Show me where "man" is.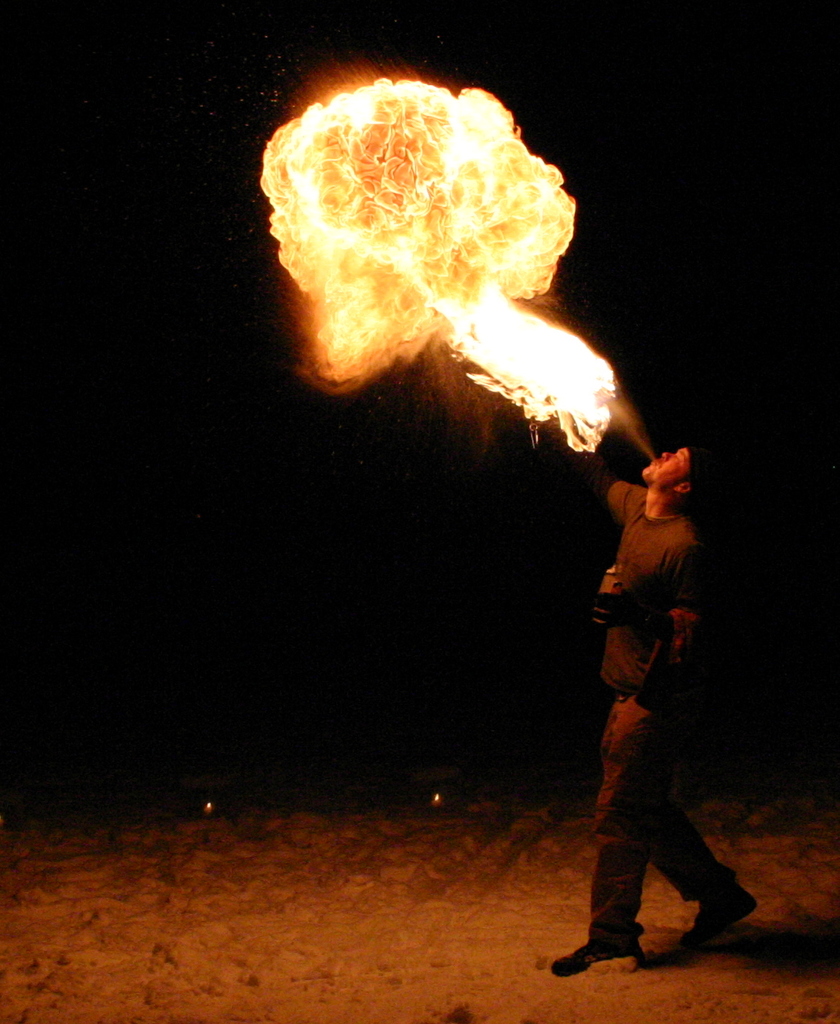
"man" is at Rect(550, 432, 758, 983).
